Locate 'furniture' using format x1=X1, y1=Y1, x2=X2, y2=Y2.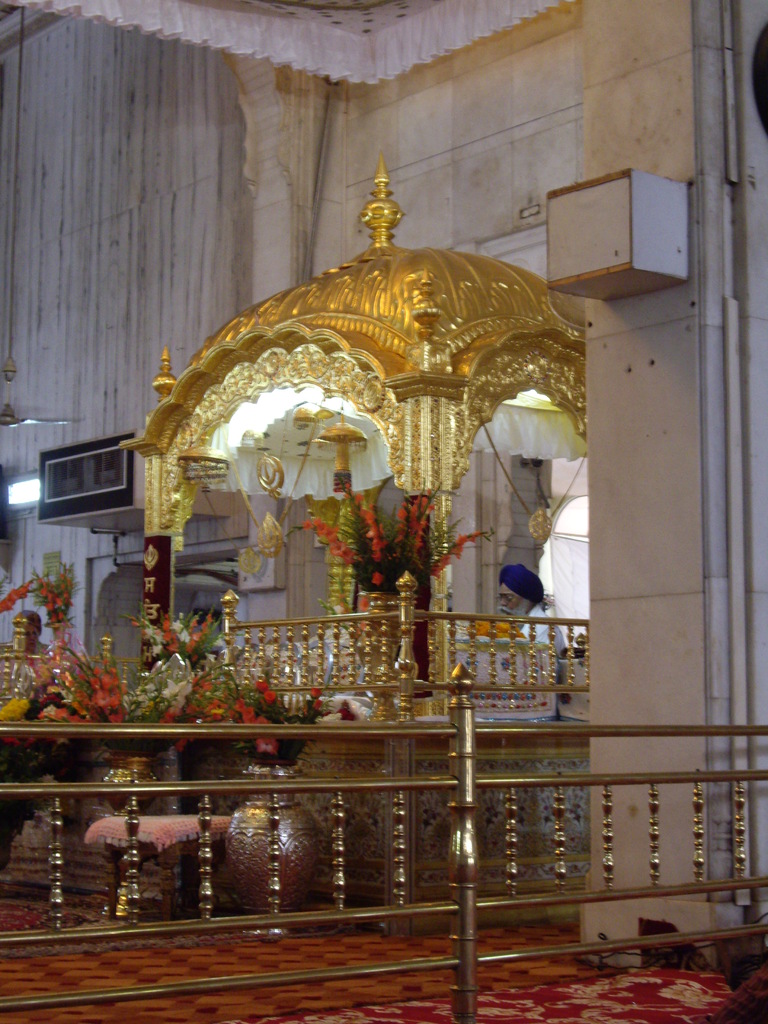
x1=234, y1=633, x2=563, y2=727.
